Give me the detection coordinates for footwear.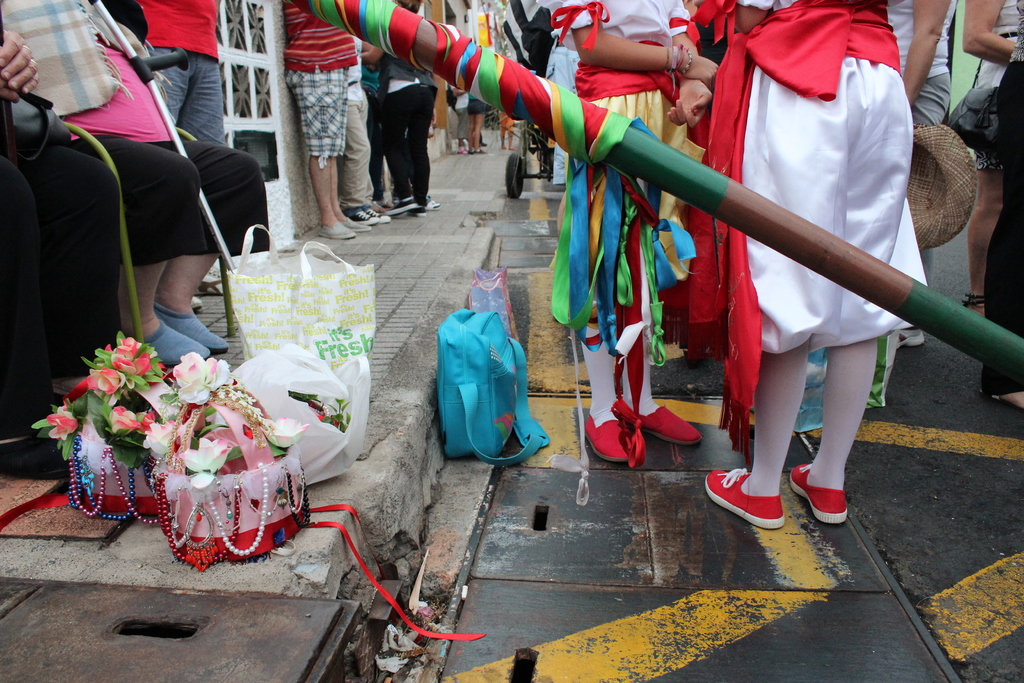
[x1=609, y1=406, x2=704, y2=444].
